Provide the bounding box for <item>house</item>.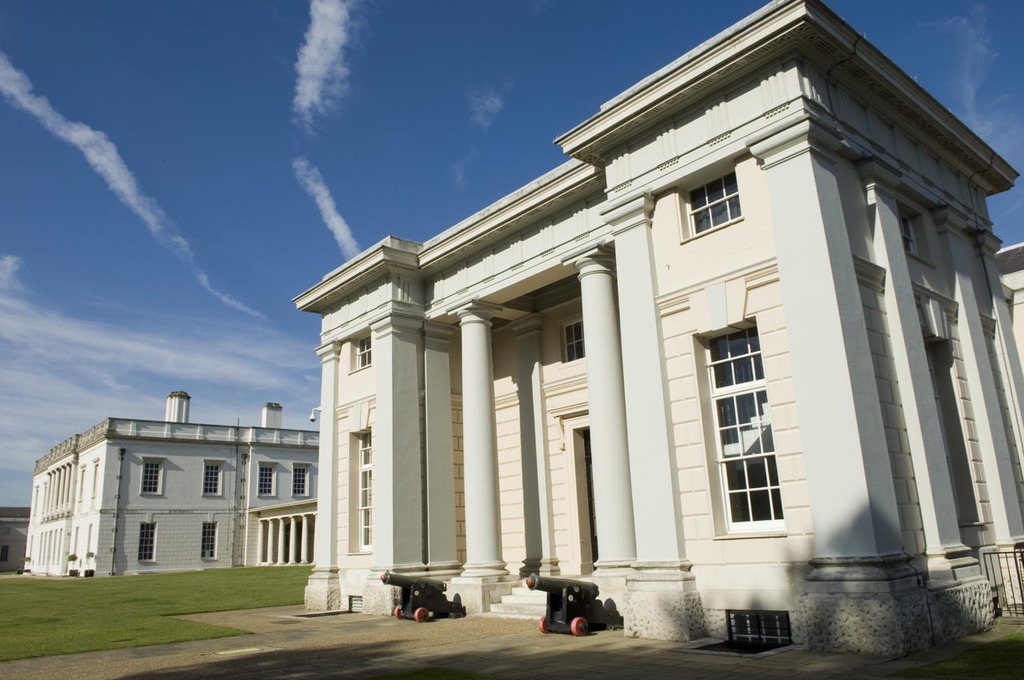
<bbox>20, 389, 318, 578</bbox>.
